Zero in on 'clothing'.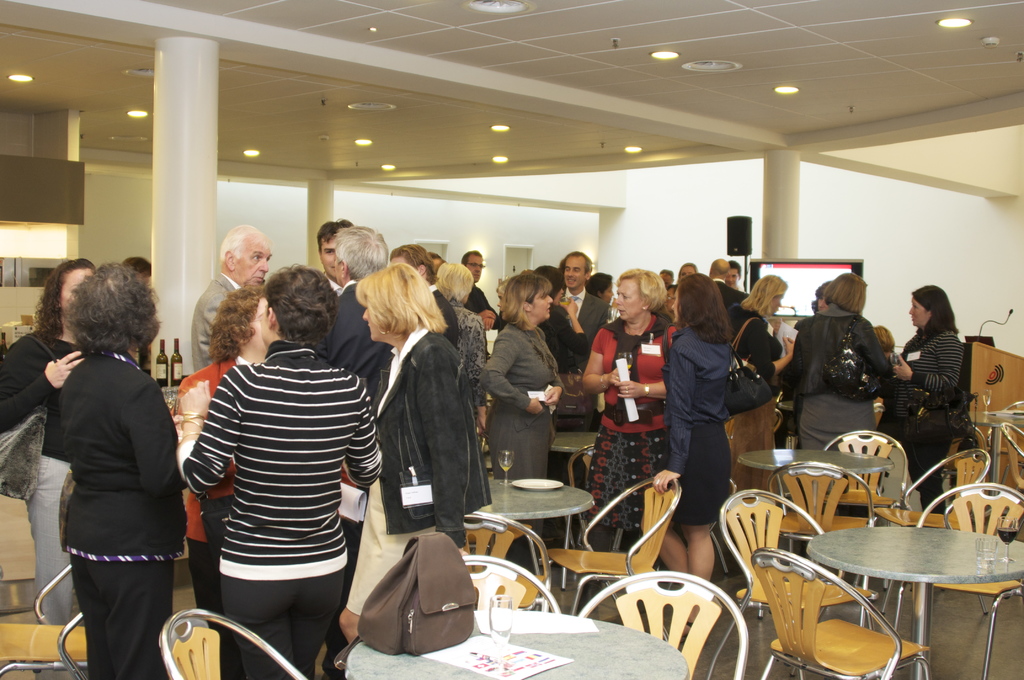
Zeroed in: (left=553, top=284, right=604, bottom=355).
